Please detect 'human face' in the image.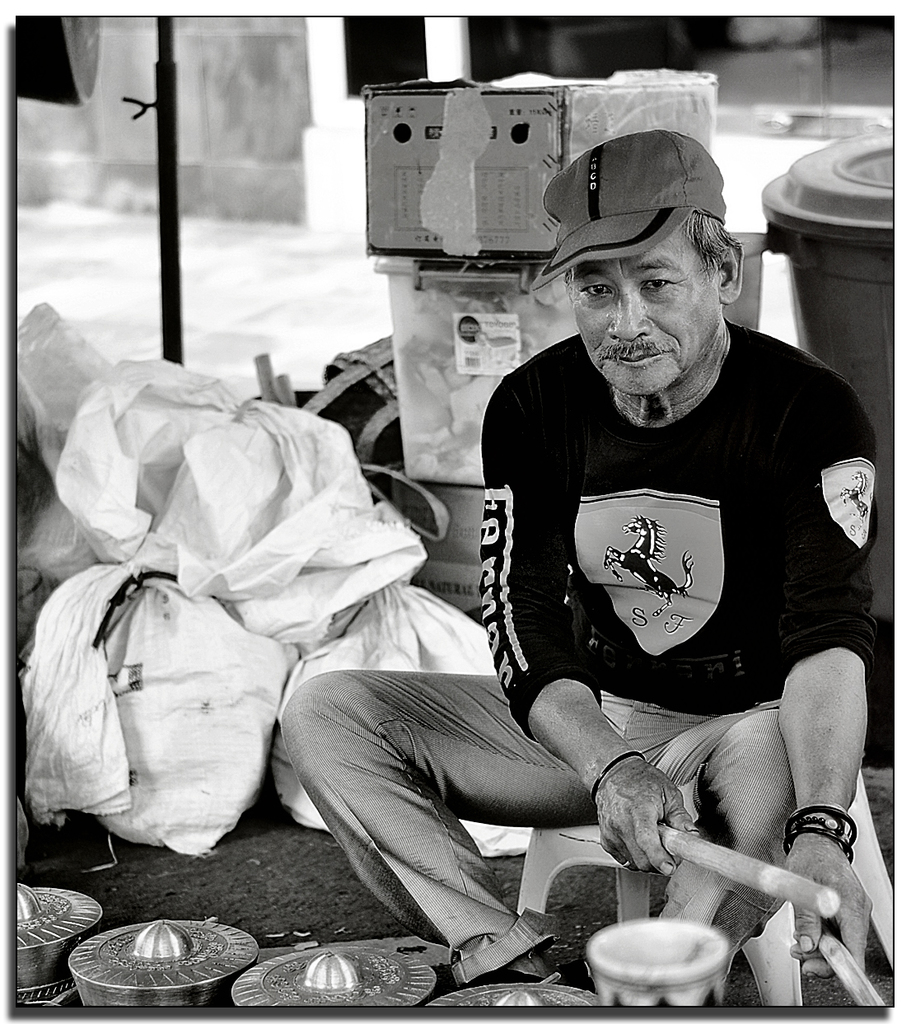
<region>572, 228, 722, 392</region>.
